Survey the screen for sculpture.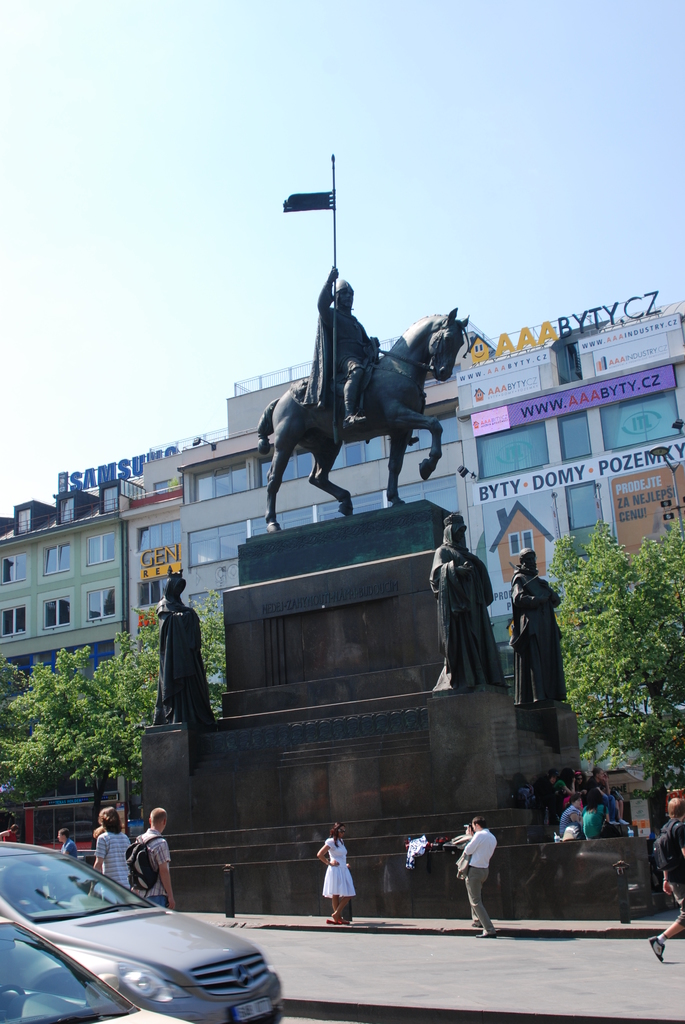
Survey found: region(496, 533, 578, 698).
